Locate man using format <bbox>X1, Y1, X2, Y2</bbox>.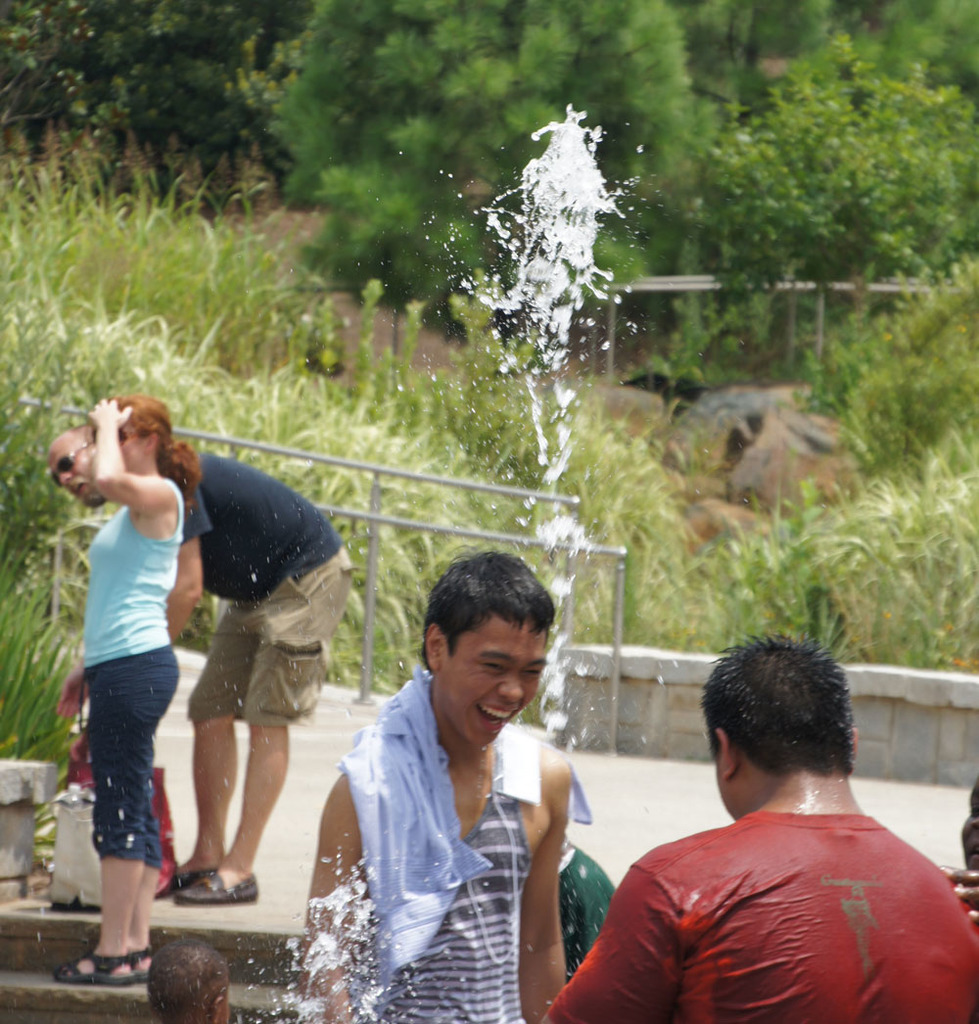
<bbox>532, 639, 975, 1023</bbox>.
